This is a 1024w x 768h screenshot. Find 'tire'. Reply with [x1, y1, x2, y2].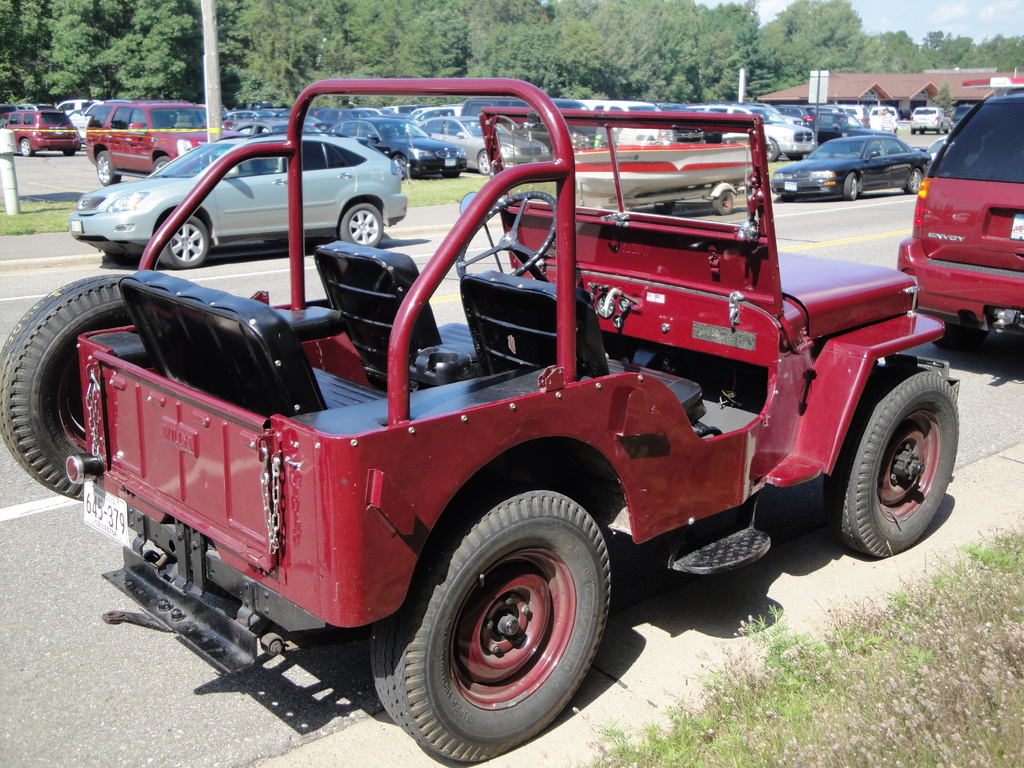
[152, 157, 172, 170].
